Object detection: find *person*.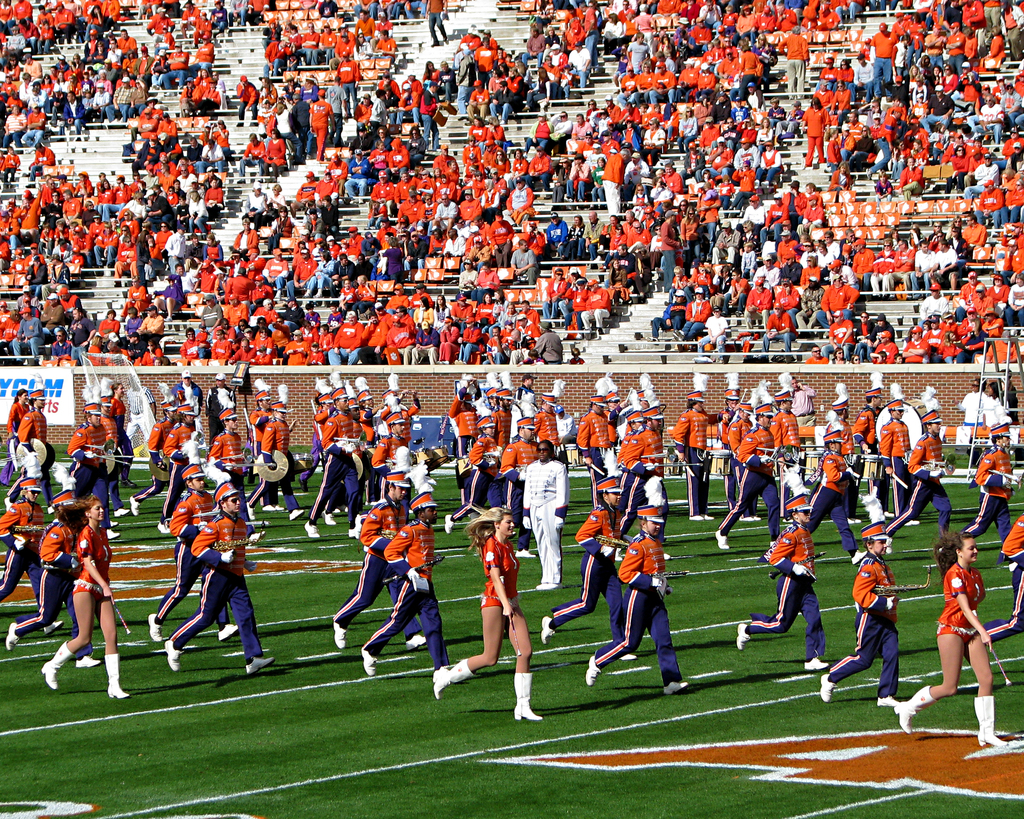
region(443, 369, 483, 497).
